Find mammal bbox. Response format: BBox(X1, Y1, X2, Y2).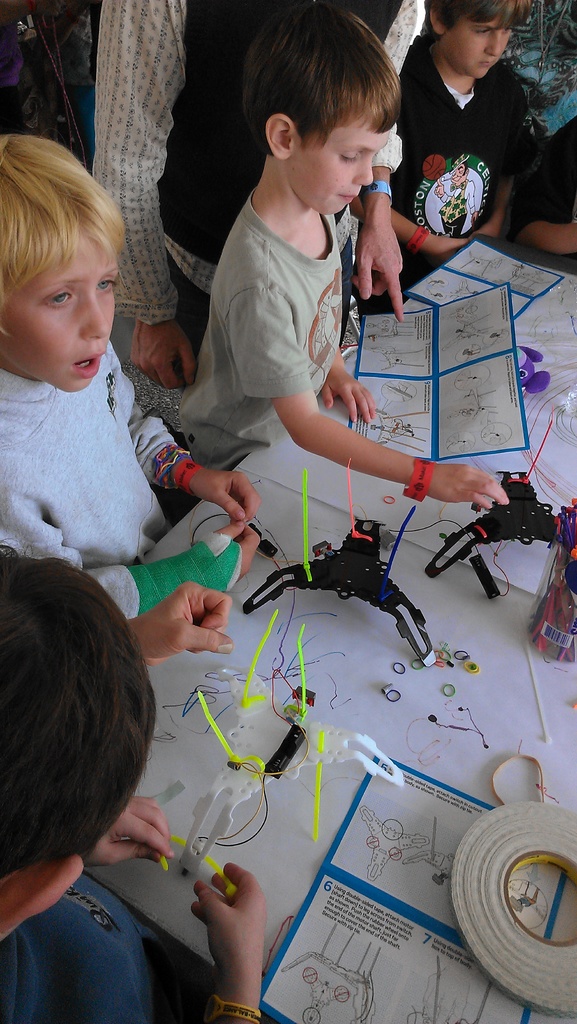
BBox(528, 116, 576, 255).
